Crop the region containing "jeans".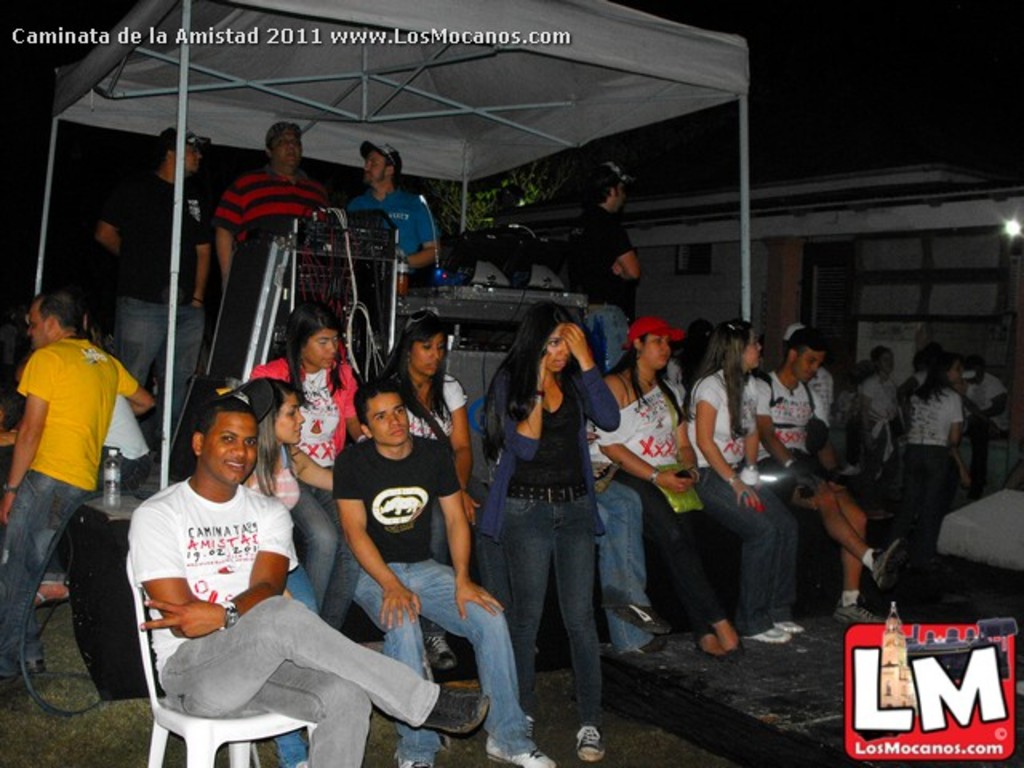
Crop region: locate(709, 482, 798, 630).
